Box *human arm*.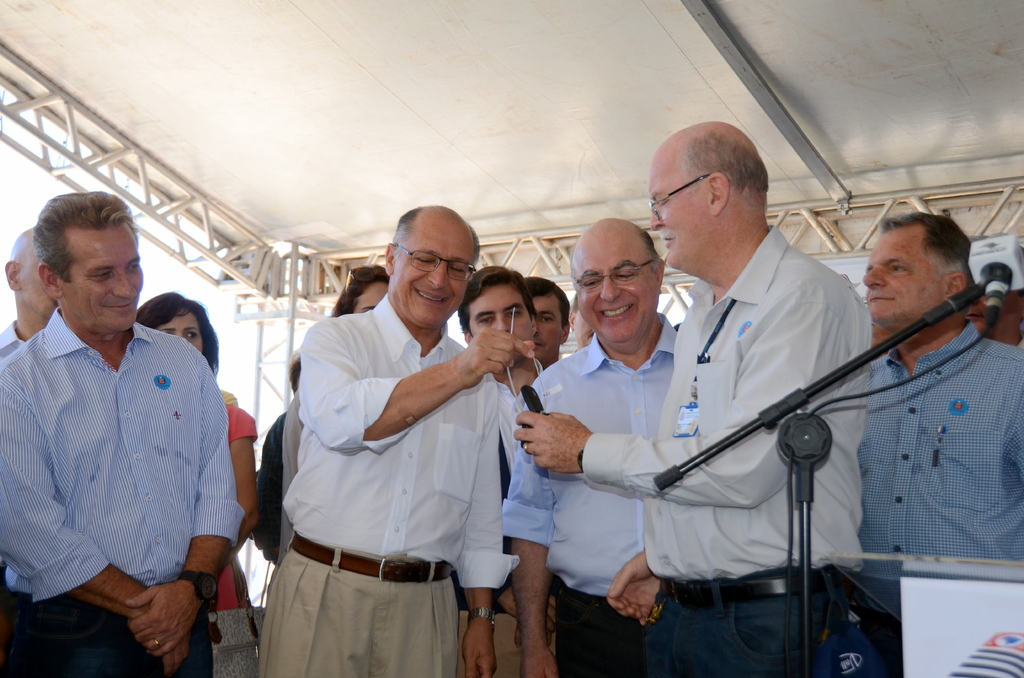
region(0, 362, 197, 667).
